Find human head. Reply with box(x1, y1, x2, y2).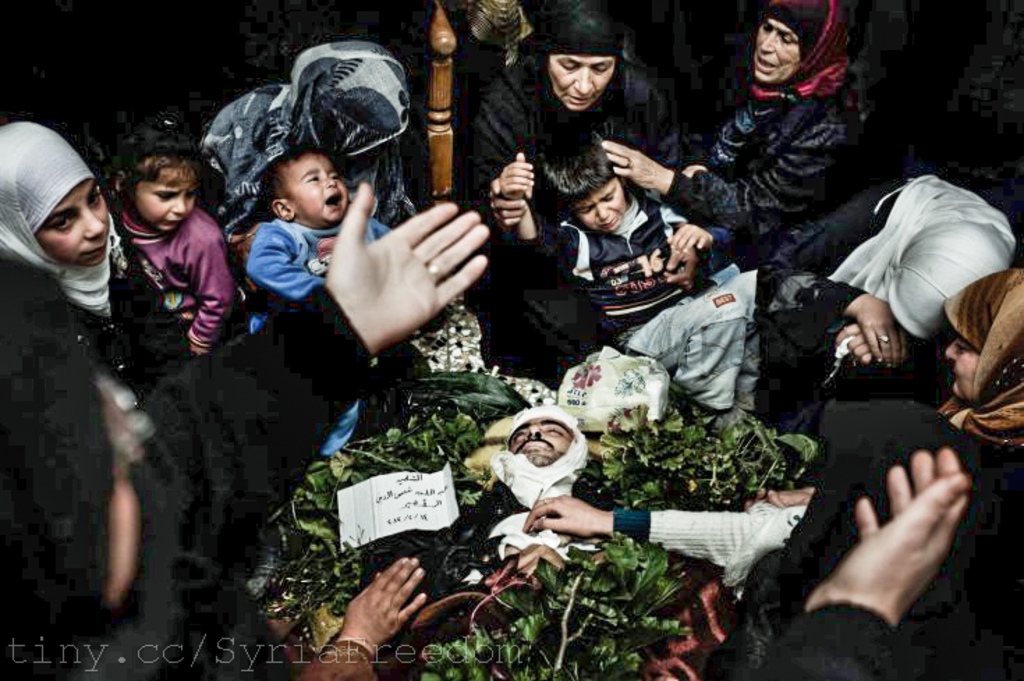
box(938, 266, 1023, 415).
